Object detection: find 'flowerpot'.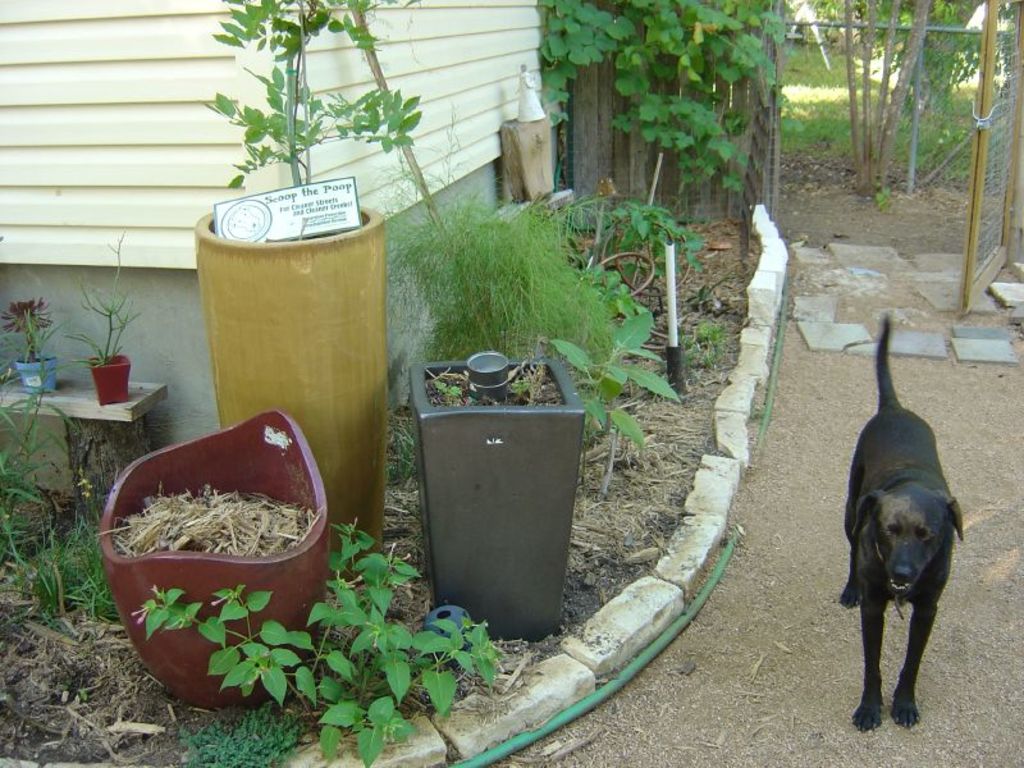
[x1=87, y1=357, x2=131, y2=407].
